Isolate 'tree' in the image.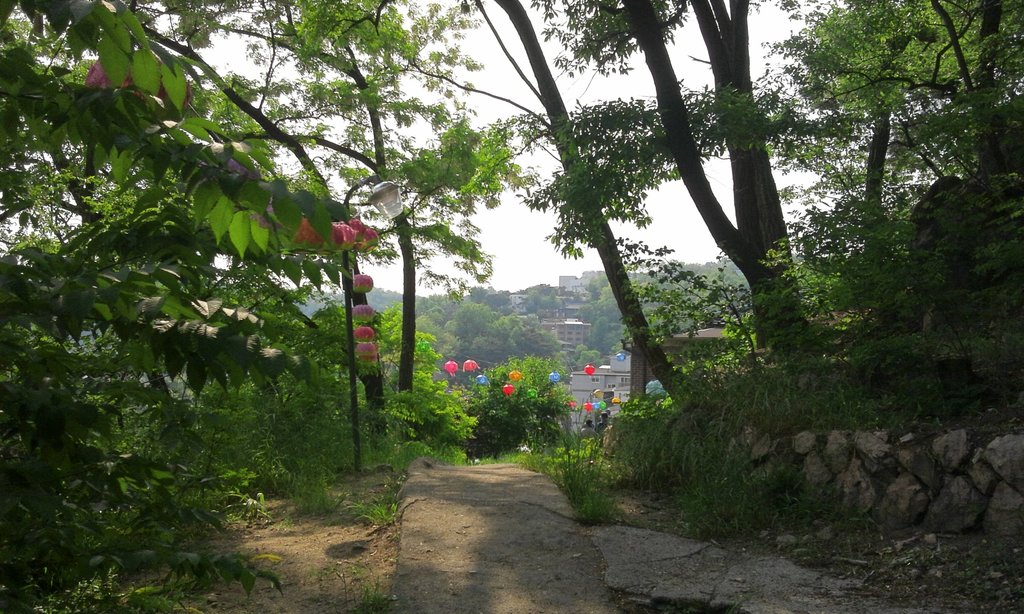
Isolated region: bbox(140, 0, 572, 455).
